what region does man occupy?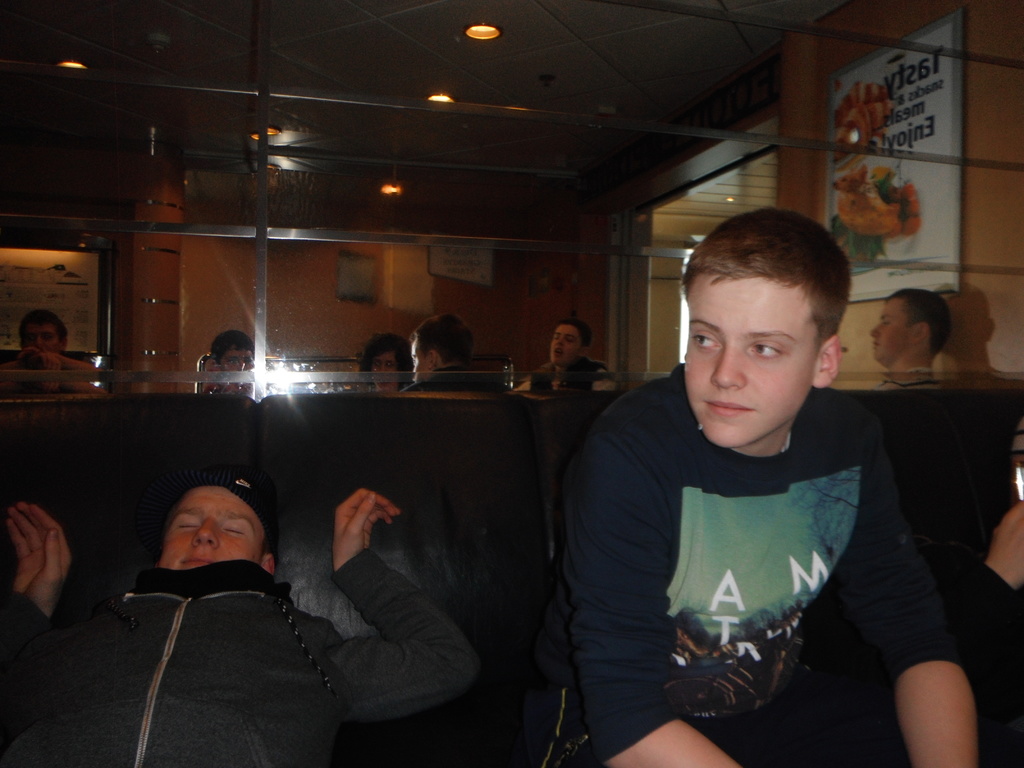
l=44, t=453, r=474, b=758.
